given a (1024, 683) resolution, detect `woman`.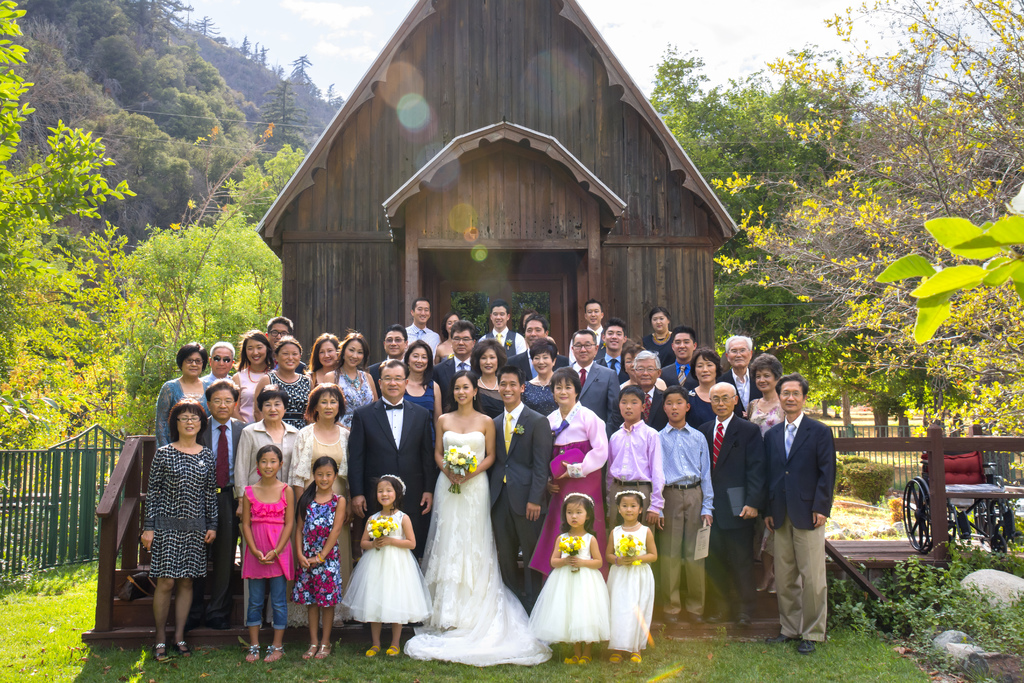
156:343:206:451.
